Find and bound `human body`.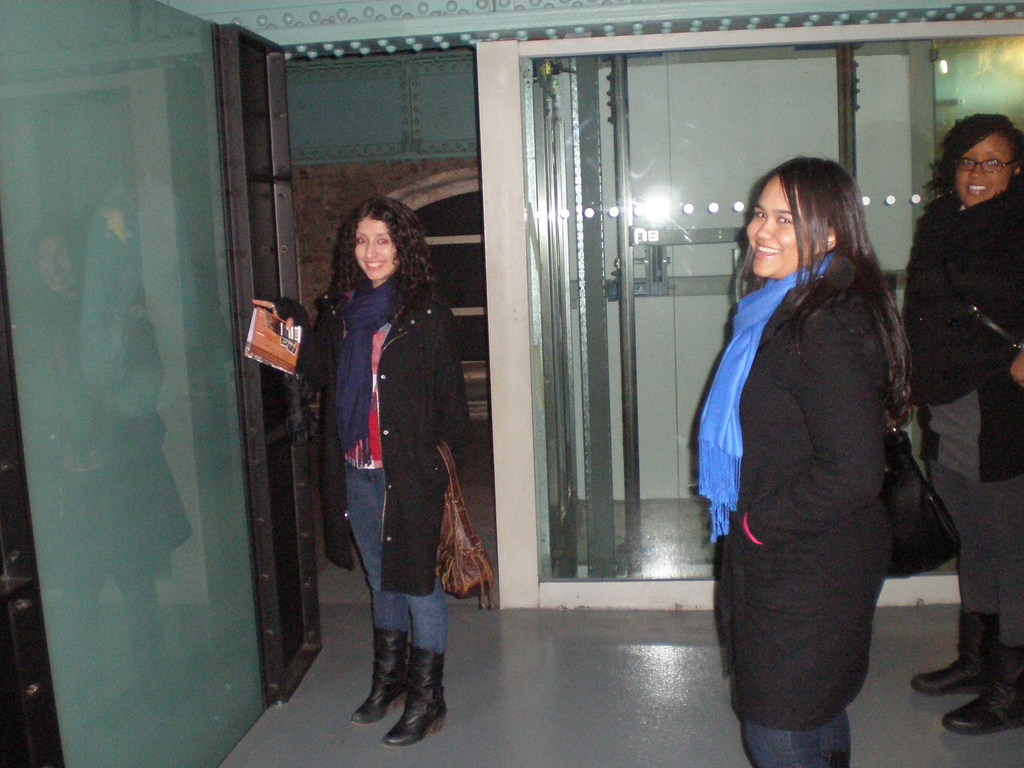
Bound: select_region(899, 110, 1023, 732).
